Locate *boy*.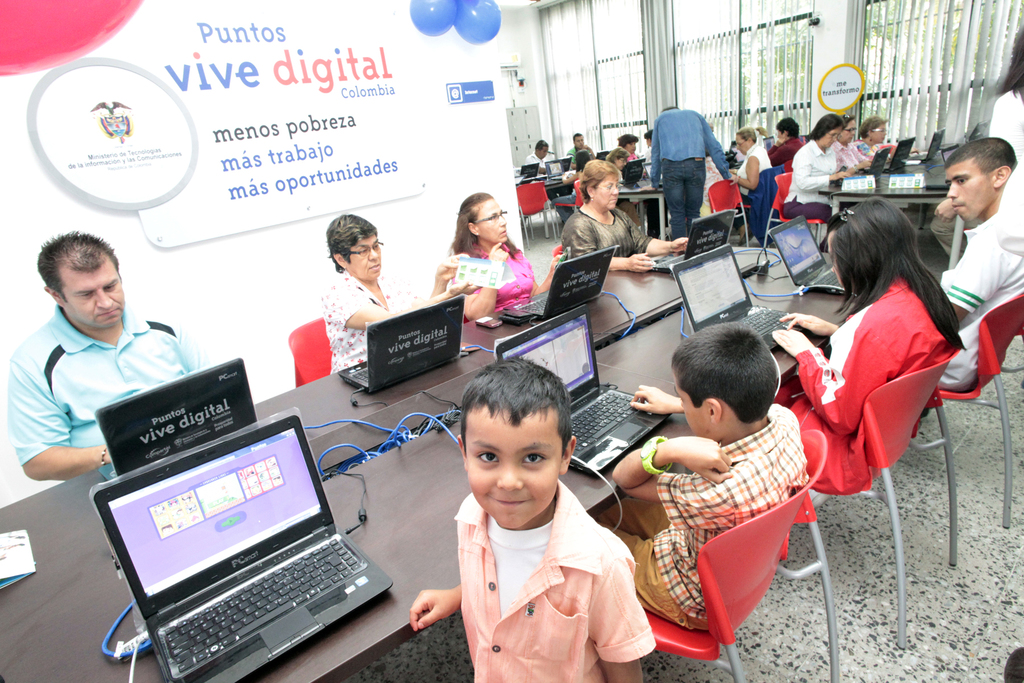
Bounding box: [x1=594, y1=324, x2=808, y2=632].
